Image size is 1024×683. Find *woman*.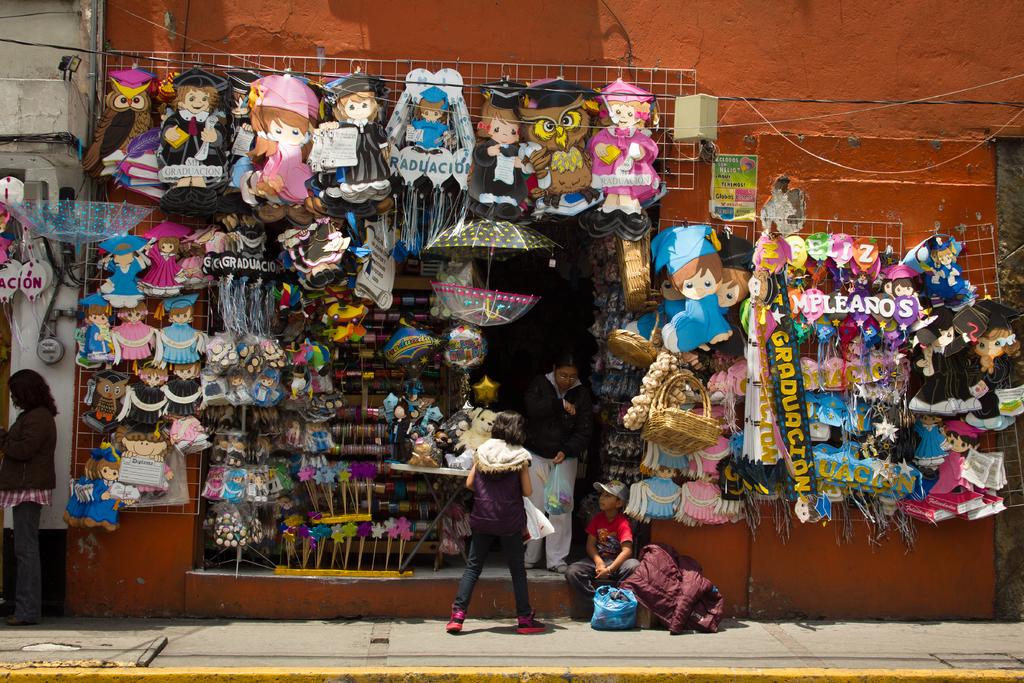
crop(0, 368, 59, 625).
